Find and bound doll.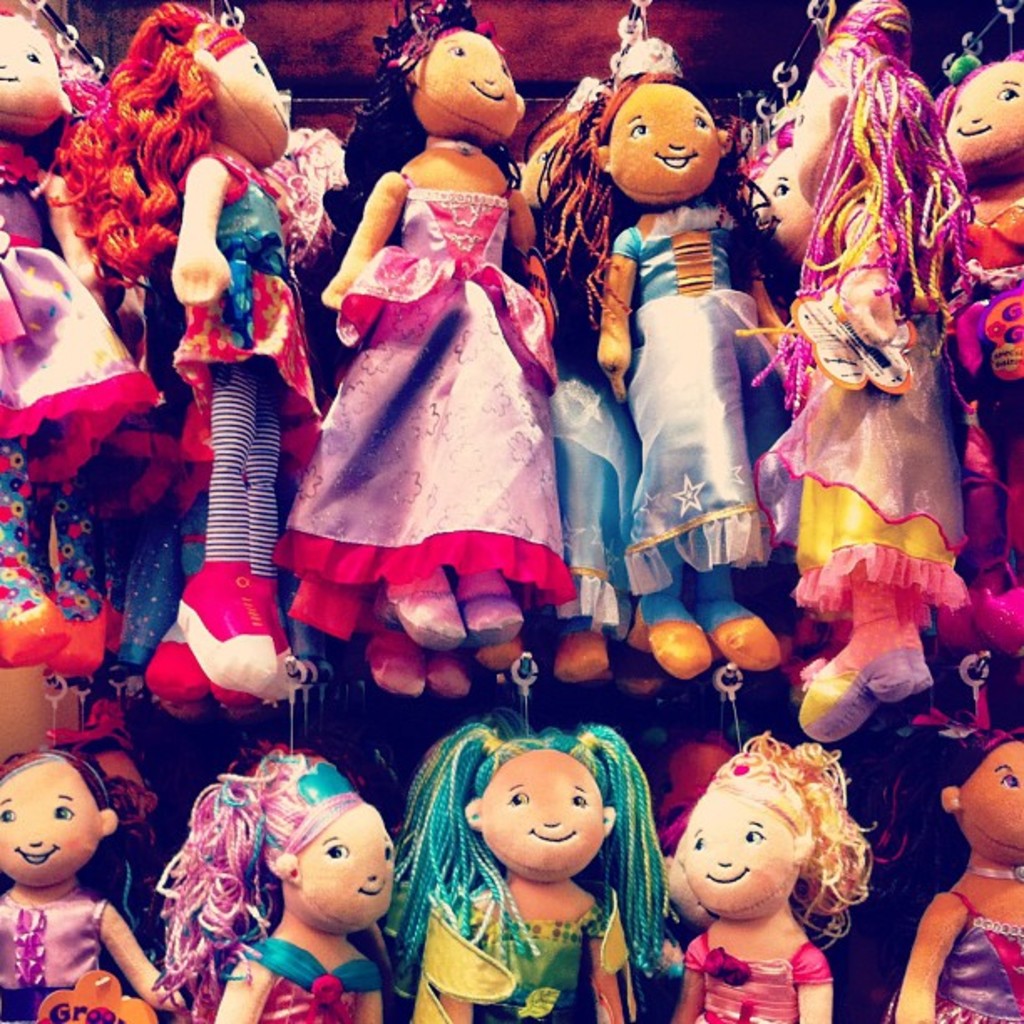
Bound: [156, 755, 398, 1017].
